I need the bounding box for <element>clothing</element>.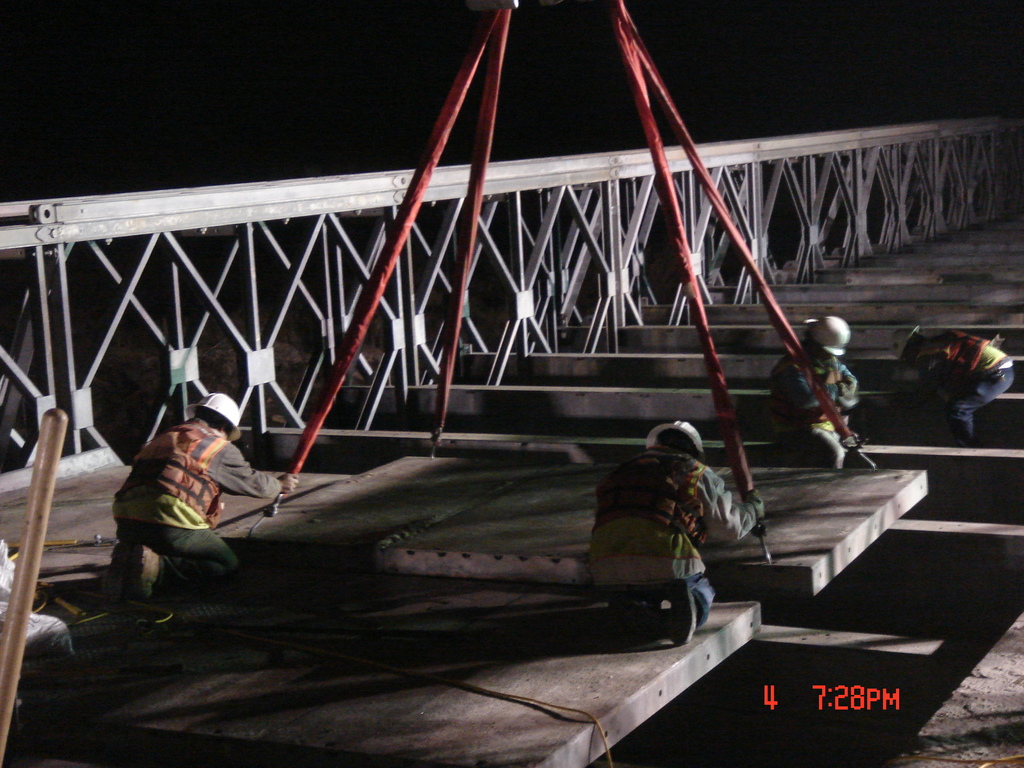
Here it is: pyautogui.locateOnScreen(918, 323, 1020, 440).
